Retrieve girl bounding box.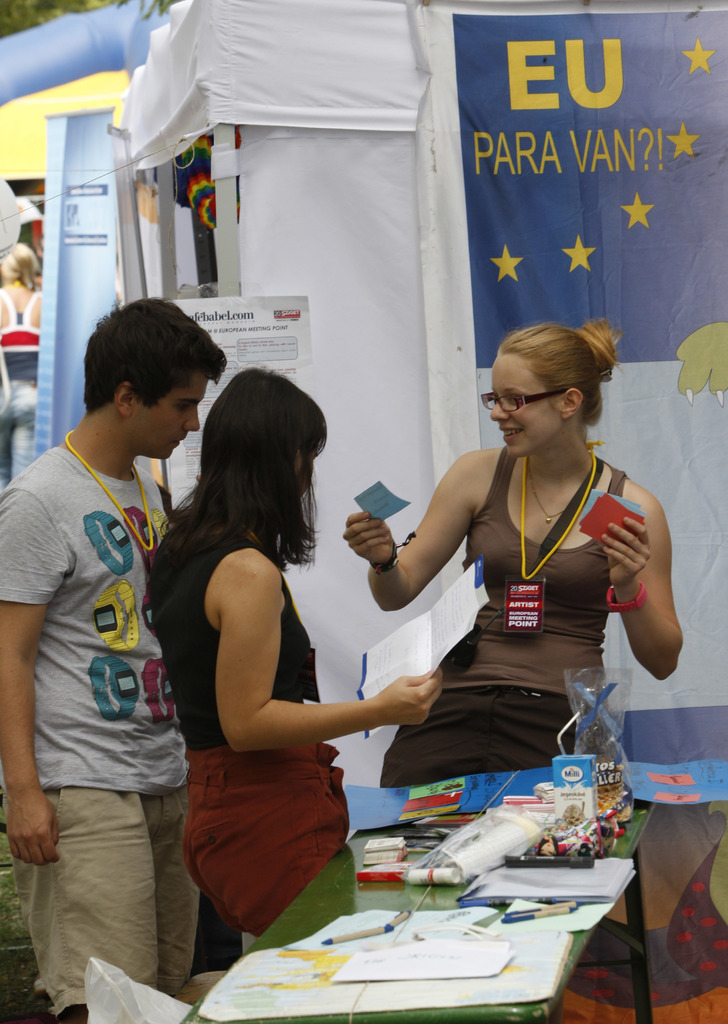
Bounding box: {"left": 337, "top": 321, "right": 685, "bottom": 788}.
